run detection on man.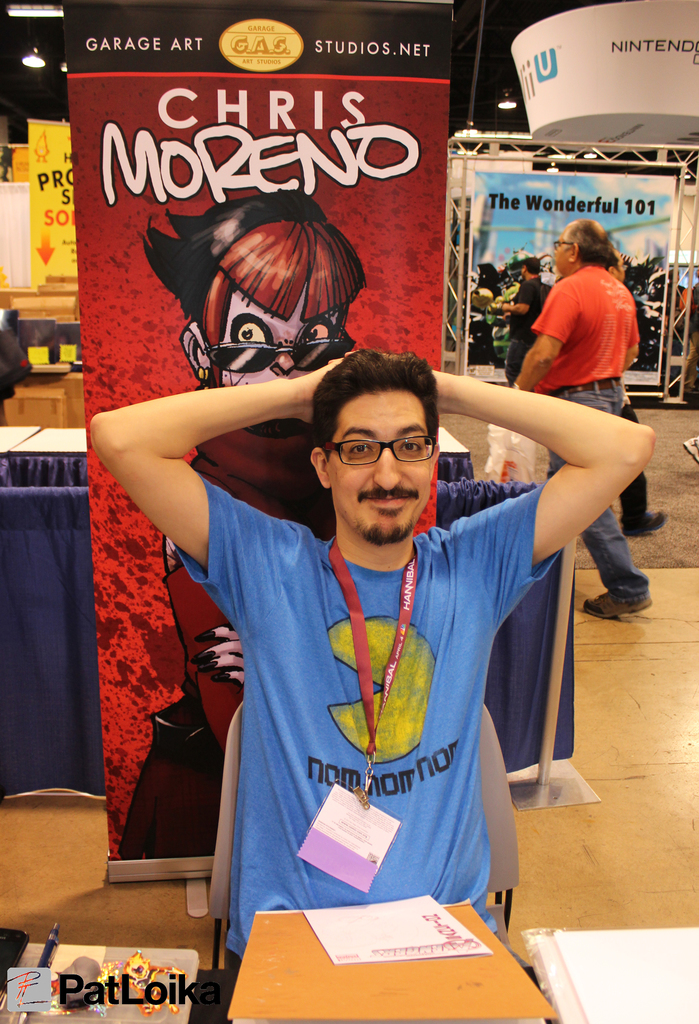
Result: [left=513, top=219, right=654, bottom=620].
